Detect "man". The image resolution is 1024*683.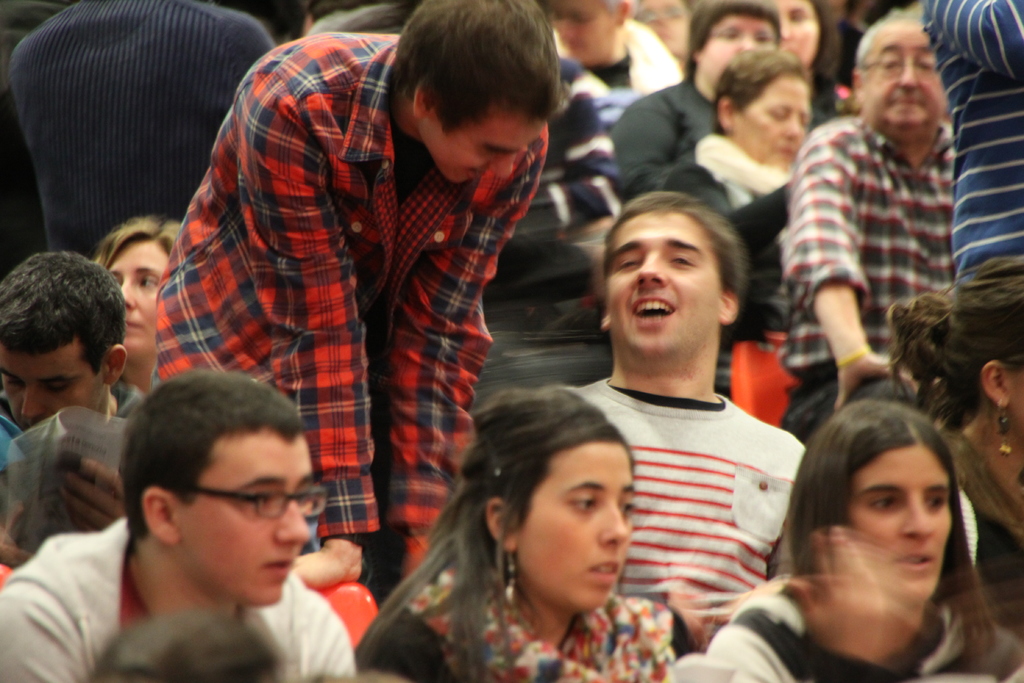
rect(775, 17, 961, 429).
